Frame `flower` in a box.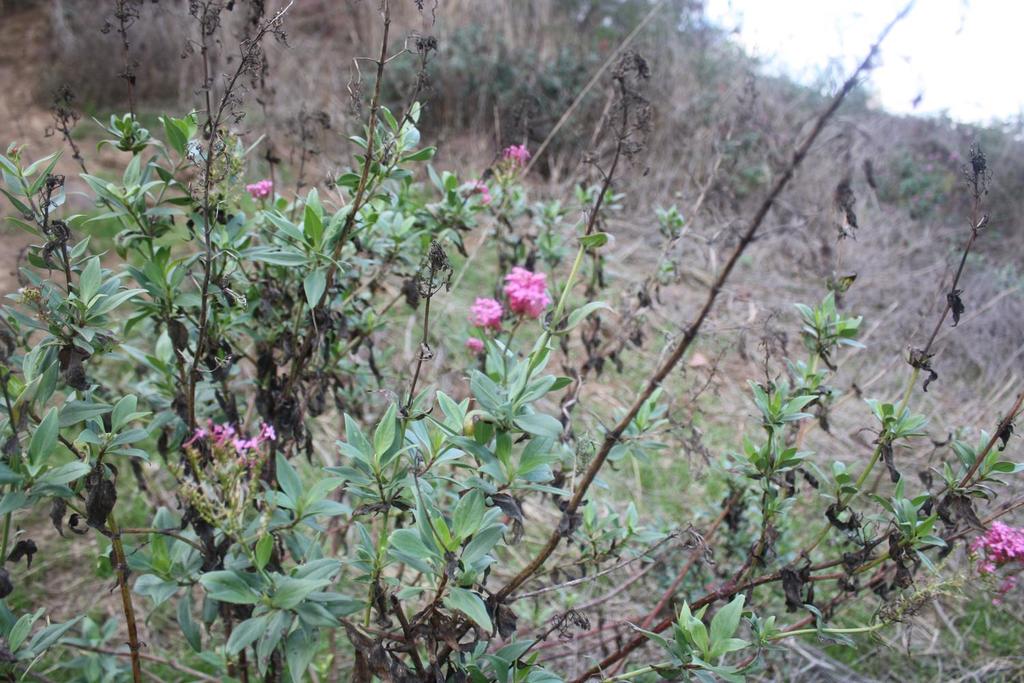
[502, 263, 552, 319].
